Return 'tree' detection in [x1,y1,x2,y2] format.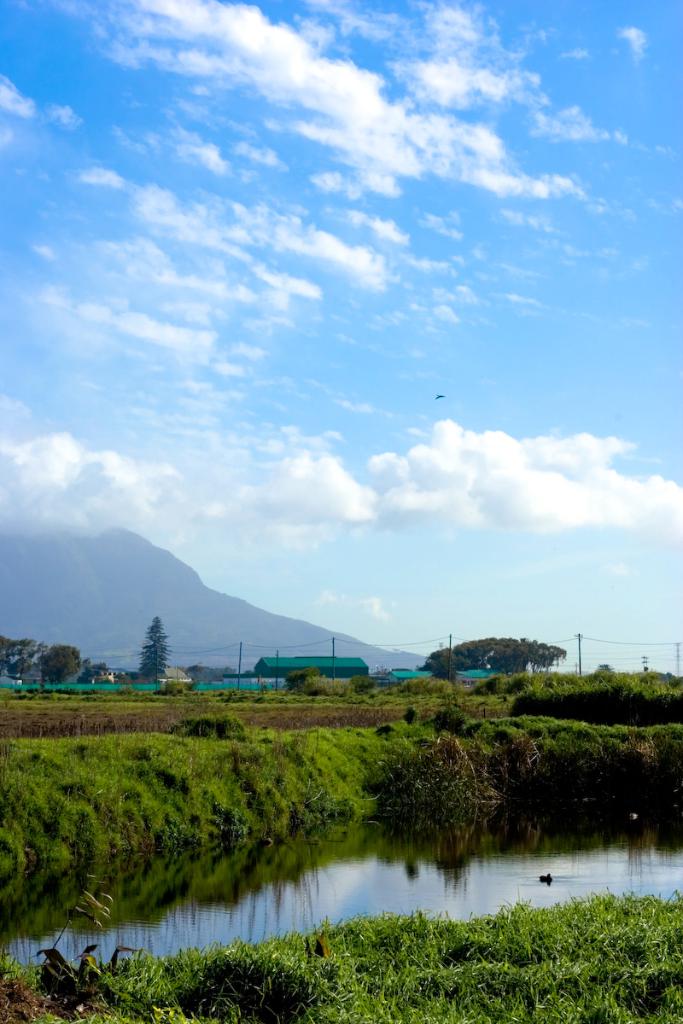
[136,615,169,686].
